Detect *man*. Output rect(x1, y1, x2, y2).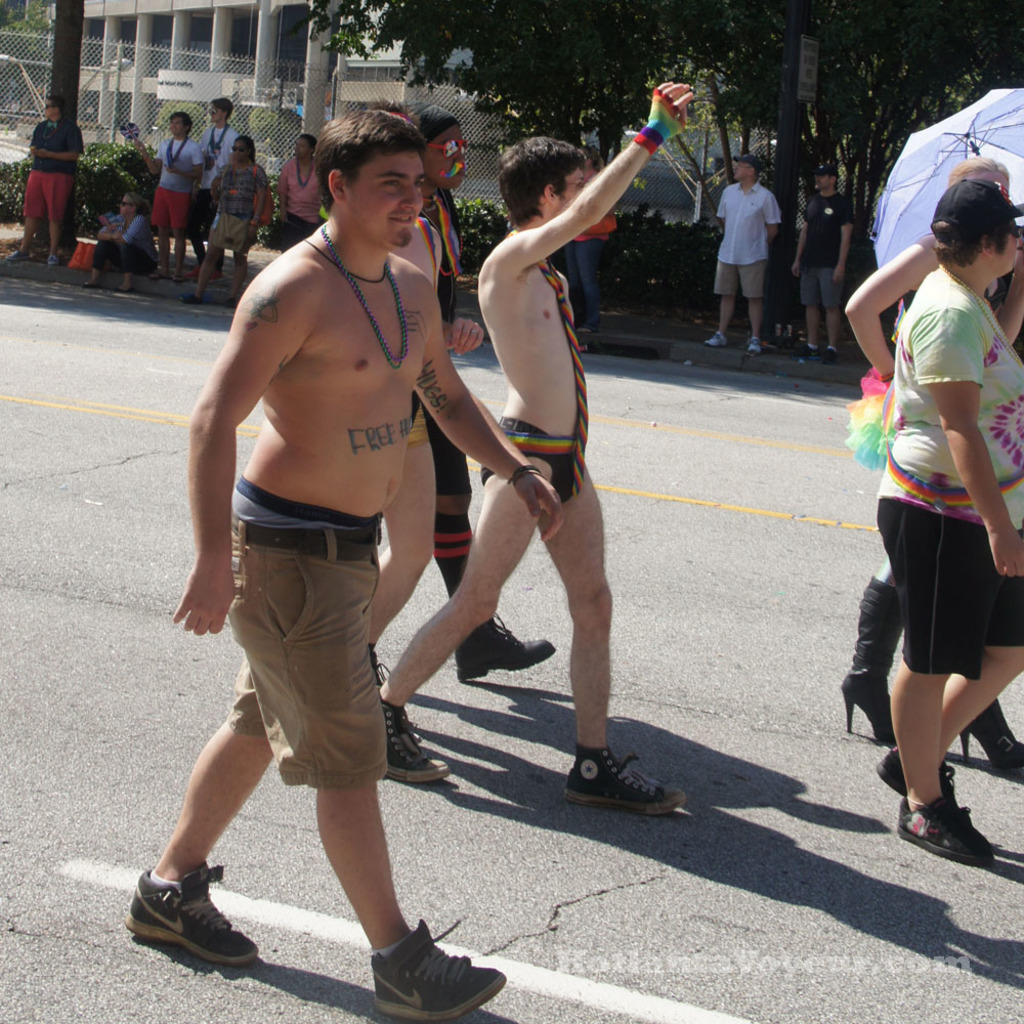
rect(705, 152, 770, 350).
